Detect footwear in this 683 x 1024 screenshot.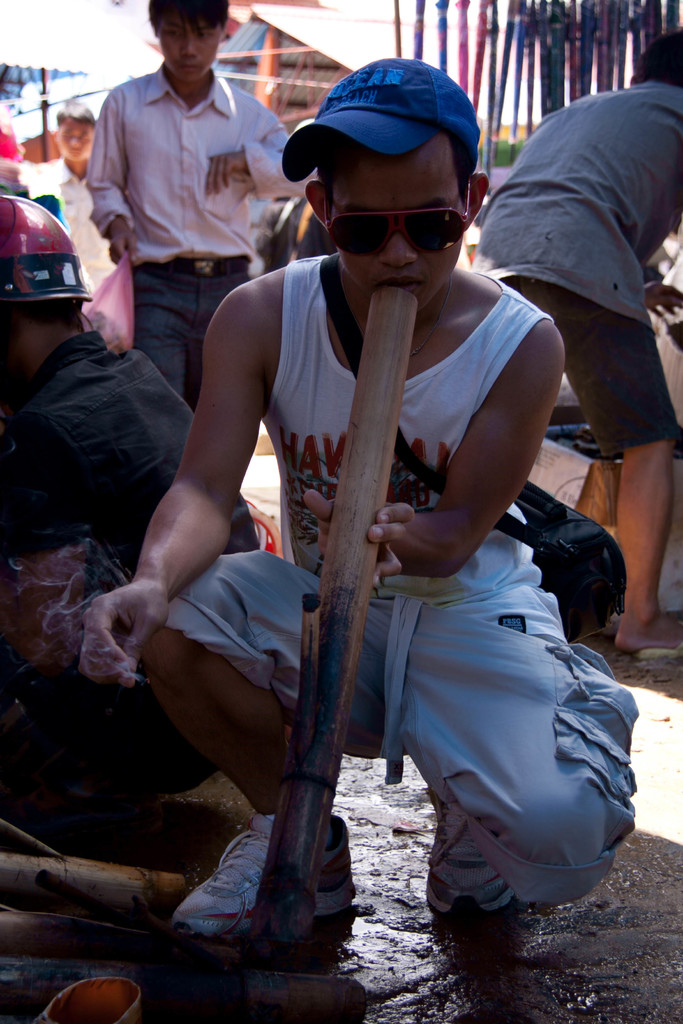
Detection: rect(425, 779, 532, 931).
